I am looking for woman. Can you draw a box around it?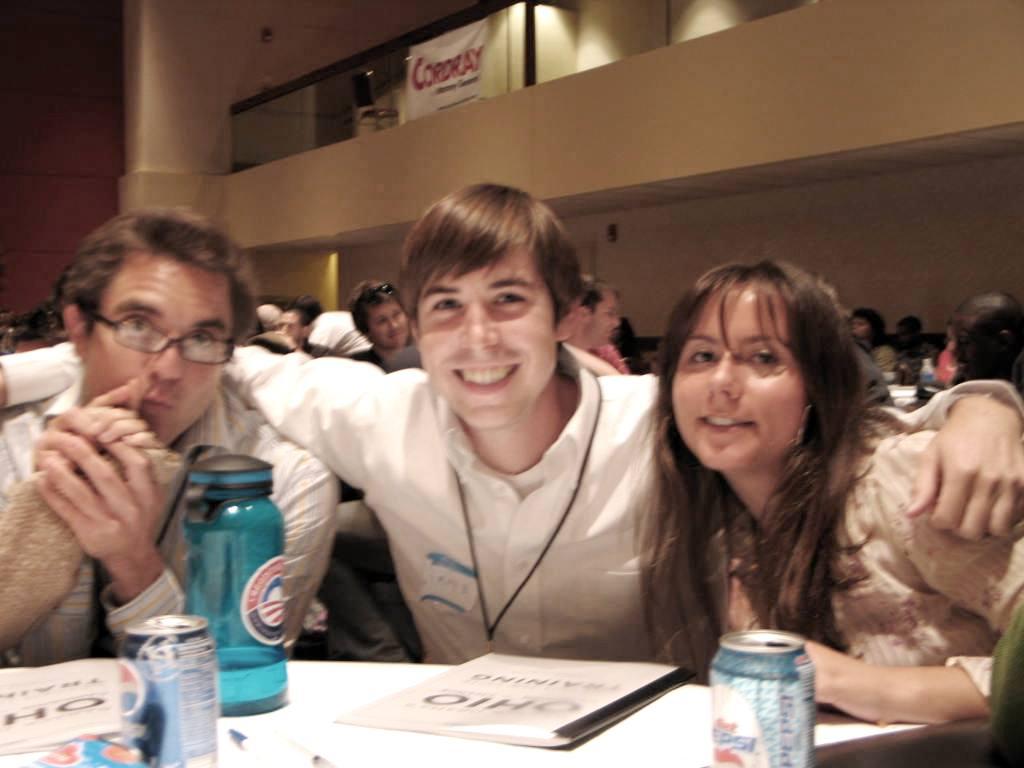
Sure, the bounding box is (x1=660, y1=268, x2=969, y2=726).
